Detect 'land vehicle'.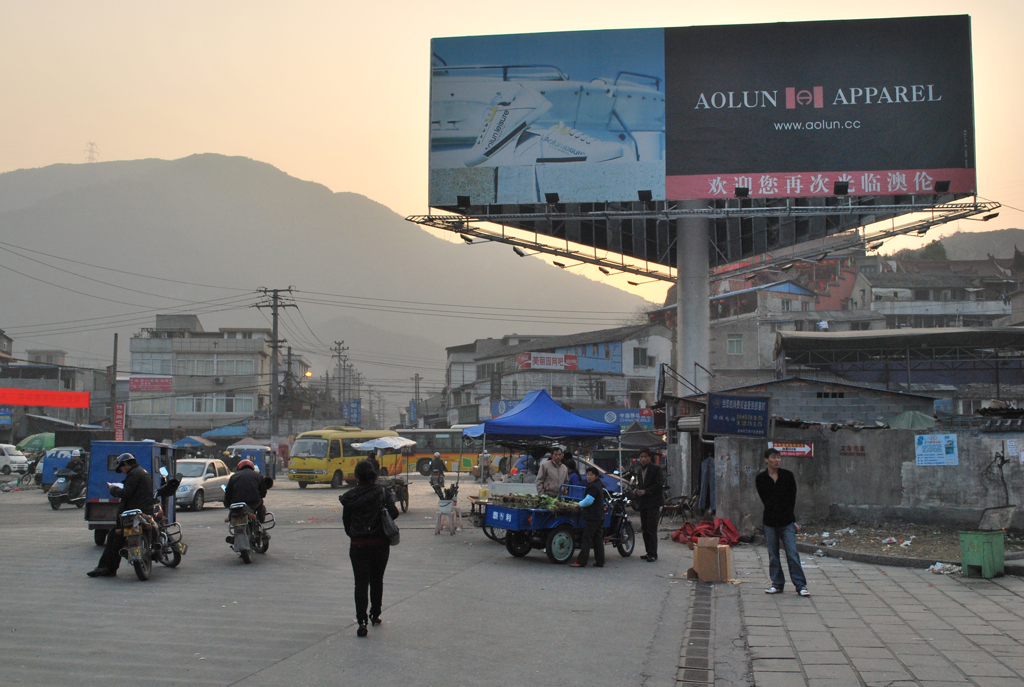
Detected at (47, 463, 86, 512).
